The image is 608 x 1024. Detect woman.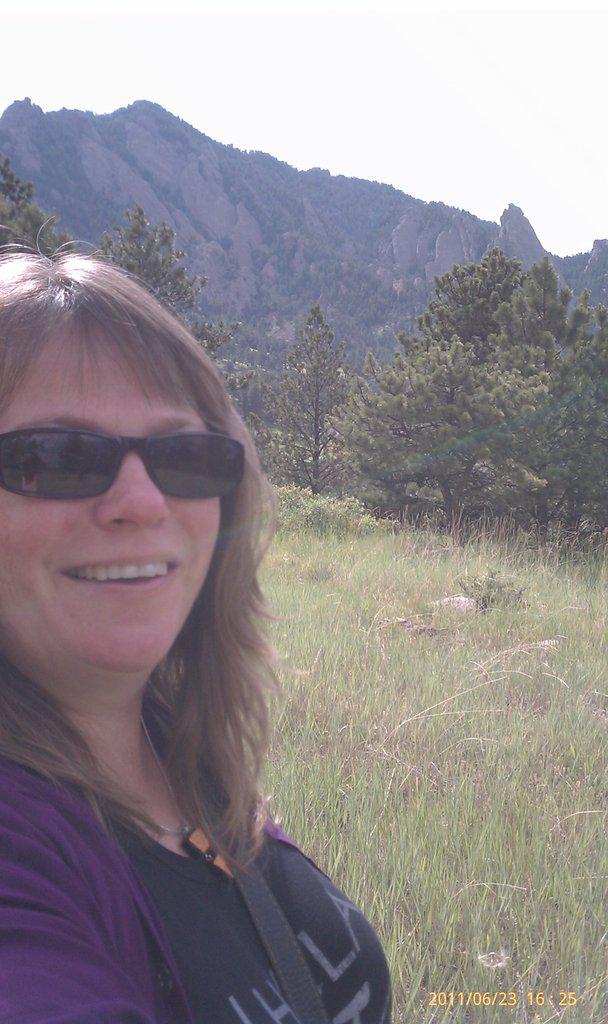
Detection: (left=0, top=257, right=399, bottom=1023).
